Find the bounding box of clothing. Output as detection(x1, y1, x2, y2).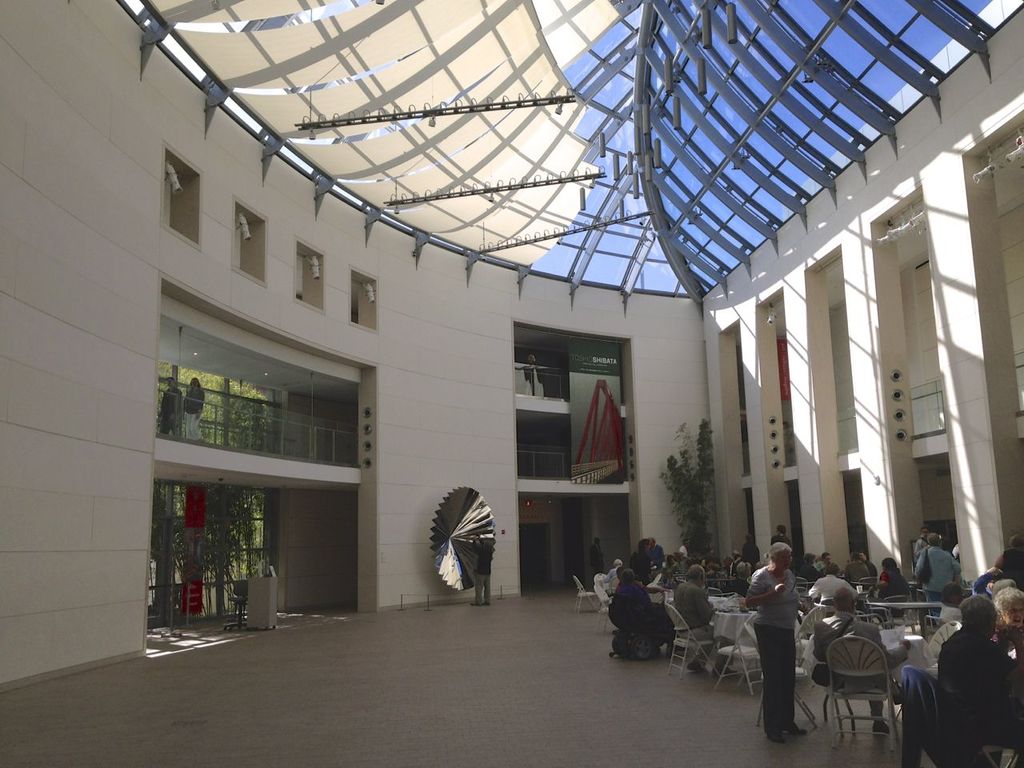
detection(166, 540, 210, 618).
